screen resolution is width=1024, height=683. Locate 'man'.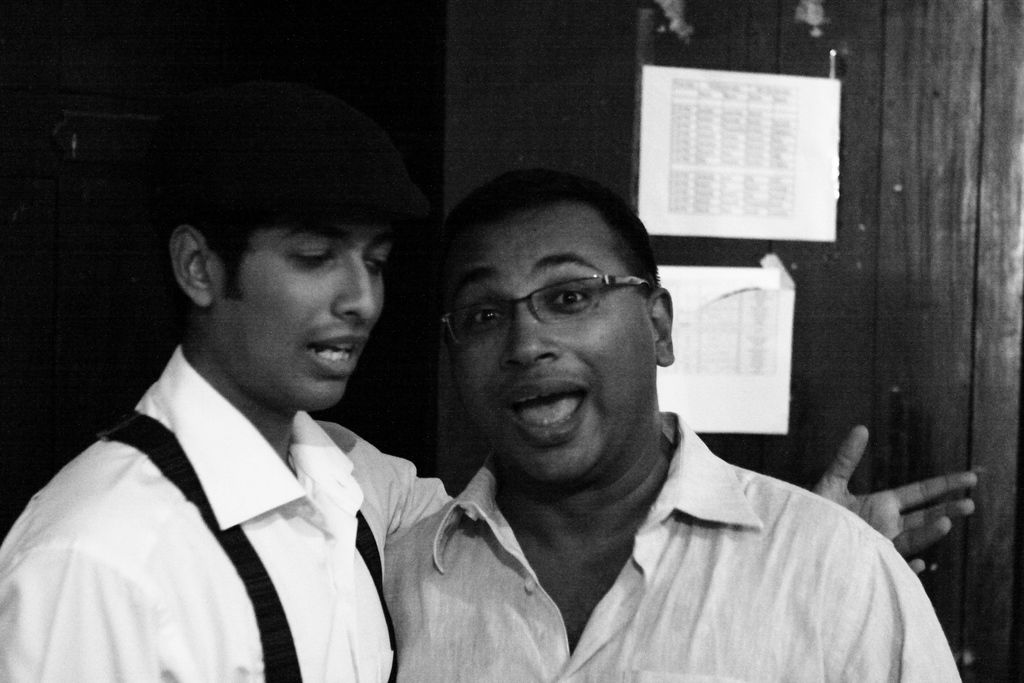
(0,147,982,682).
